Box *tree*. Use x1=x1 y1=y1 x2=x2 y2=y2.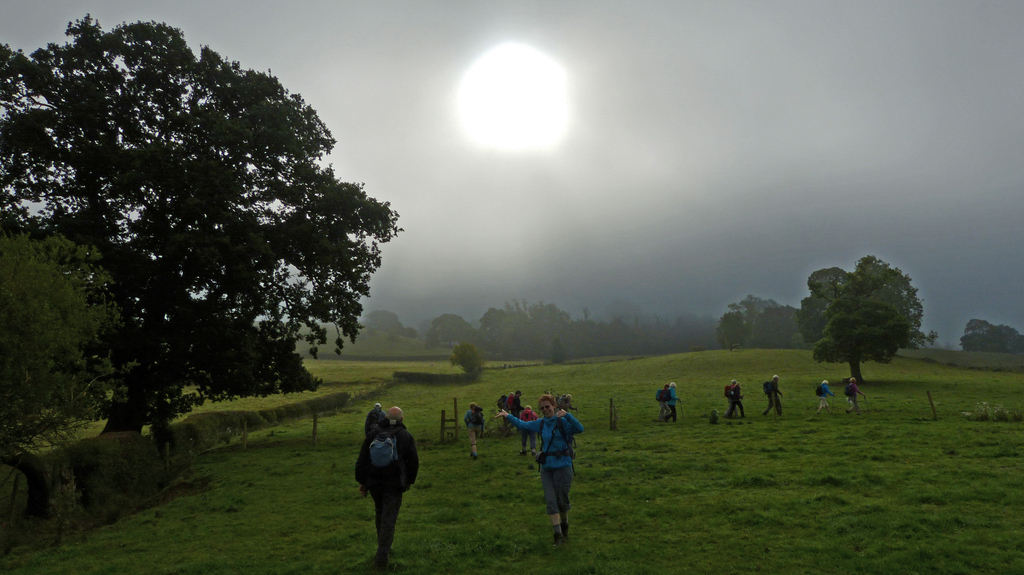
x1=809 y1=240 x2=932 y2=397.
